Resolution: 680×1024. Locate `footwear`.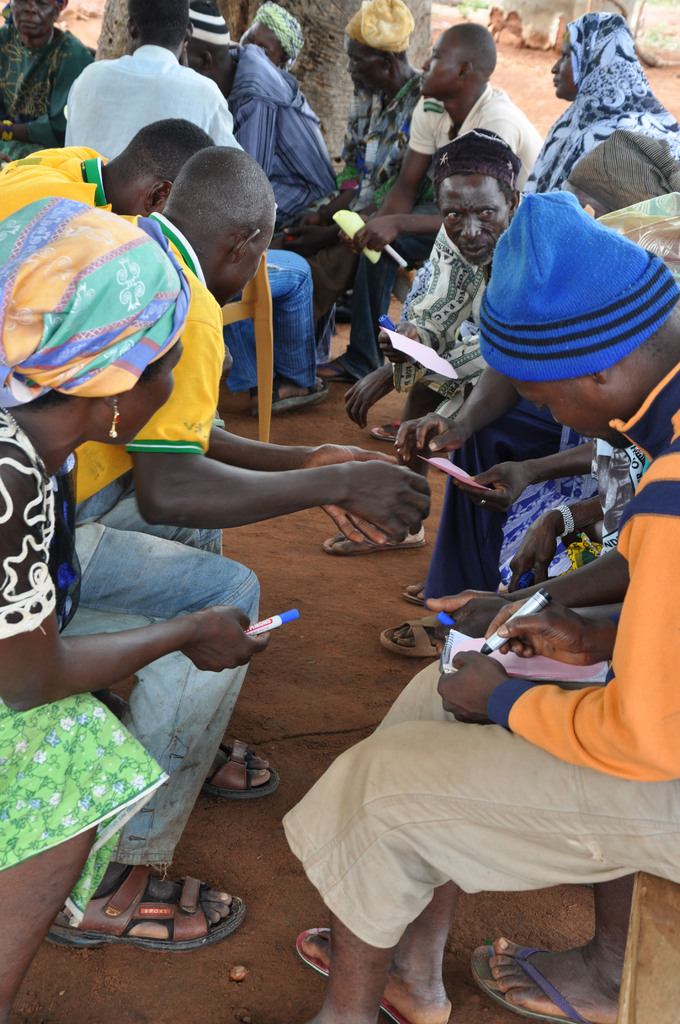
467:943:595:1023.
